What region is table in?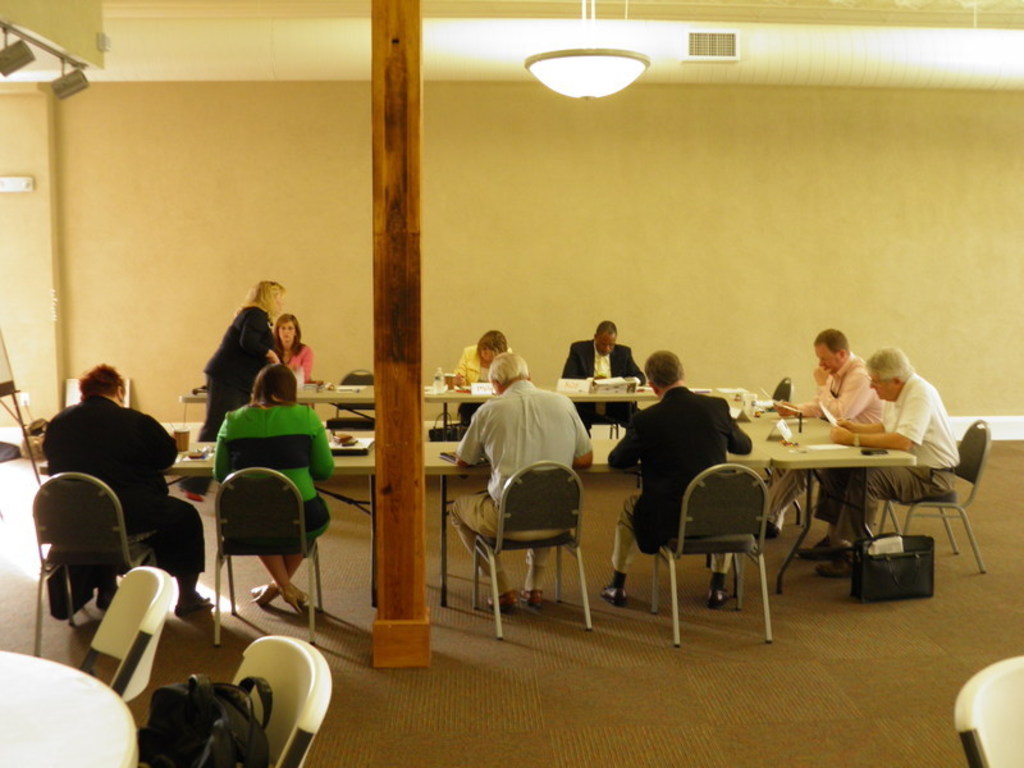
{"x1": 0, "y1": 643, "x2": 143, "y2": 765}.
